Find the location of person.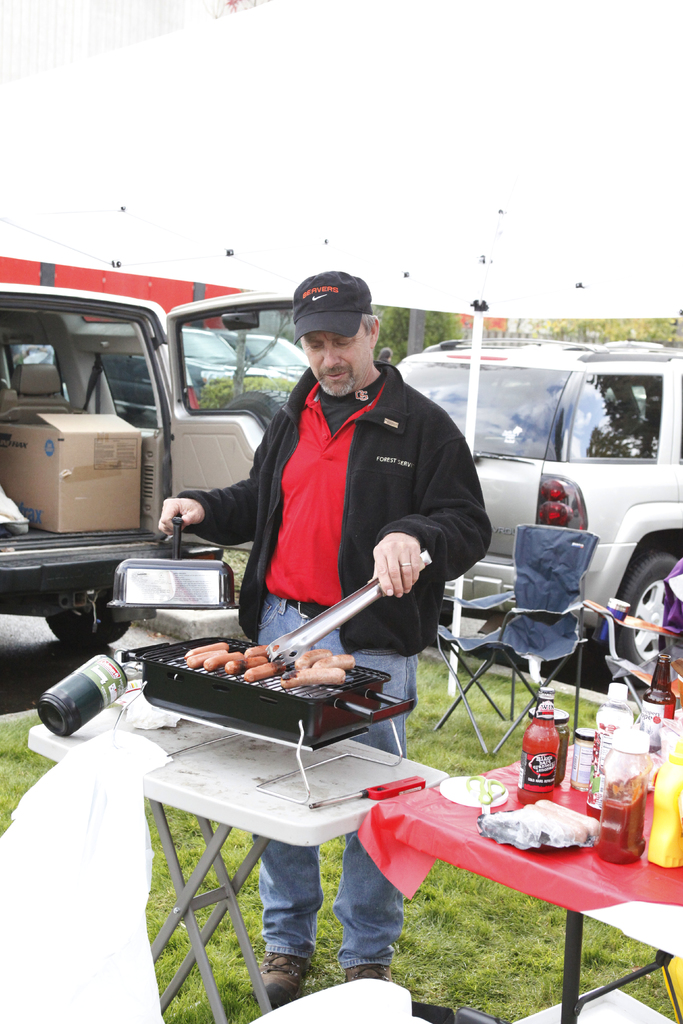
Location: Rect(156, 268, 491, 979).
